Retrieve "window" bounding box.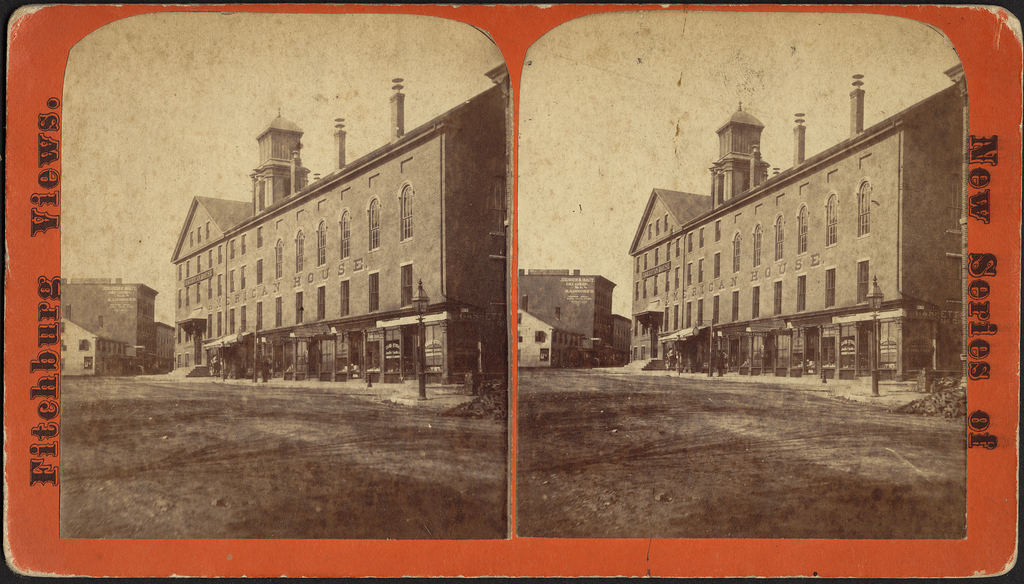
Bounding box: <box>826,193,835,245</box>.
